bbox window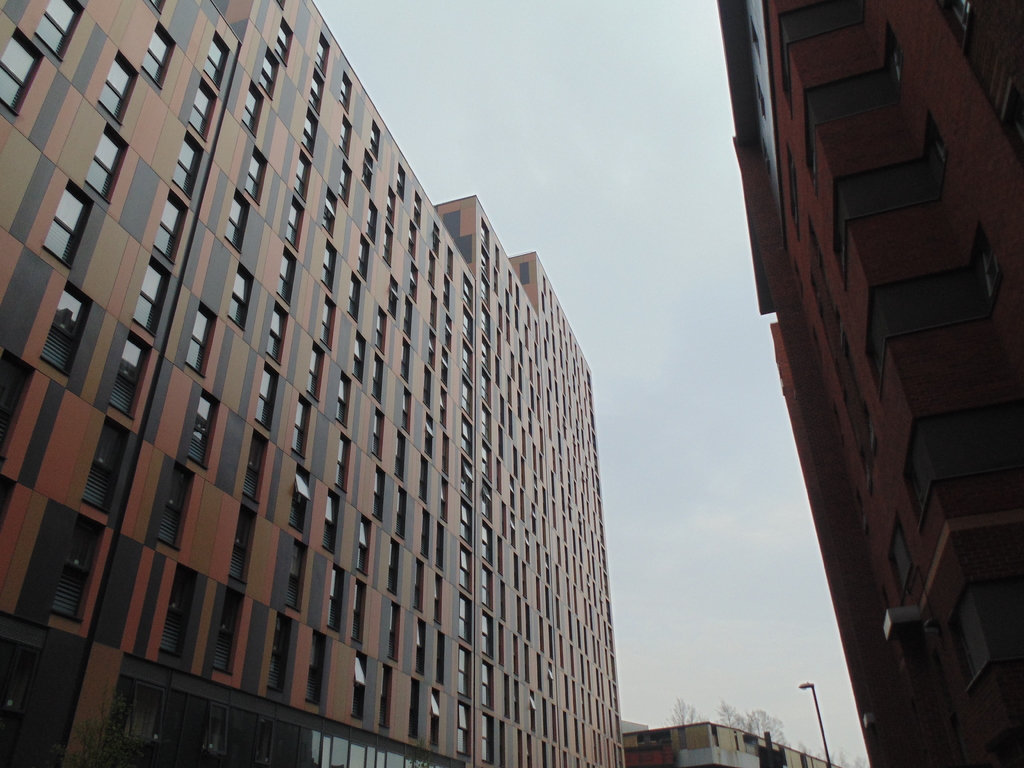
321 492 337 545
